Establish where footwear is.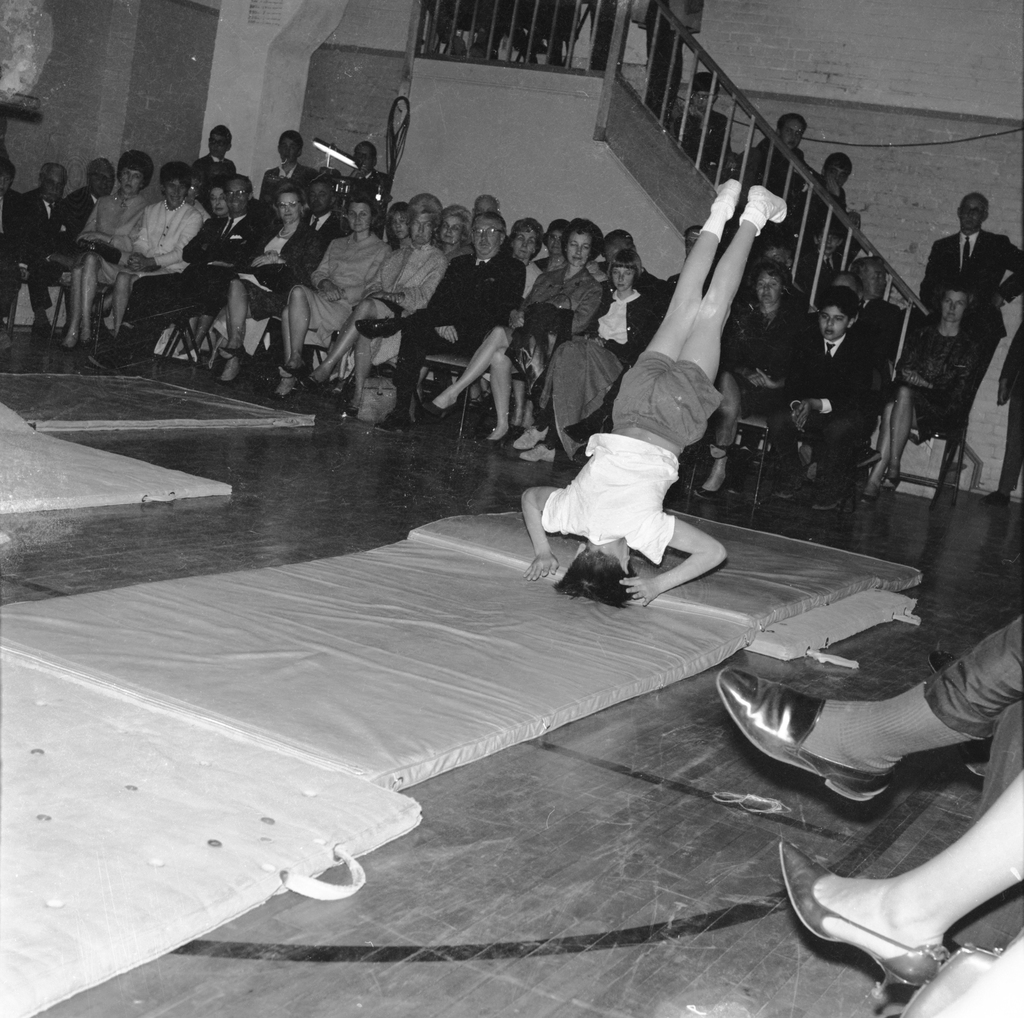
Established at 357,314,396,338.
